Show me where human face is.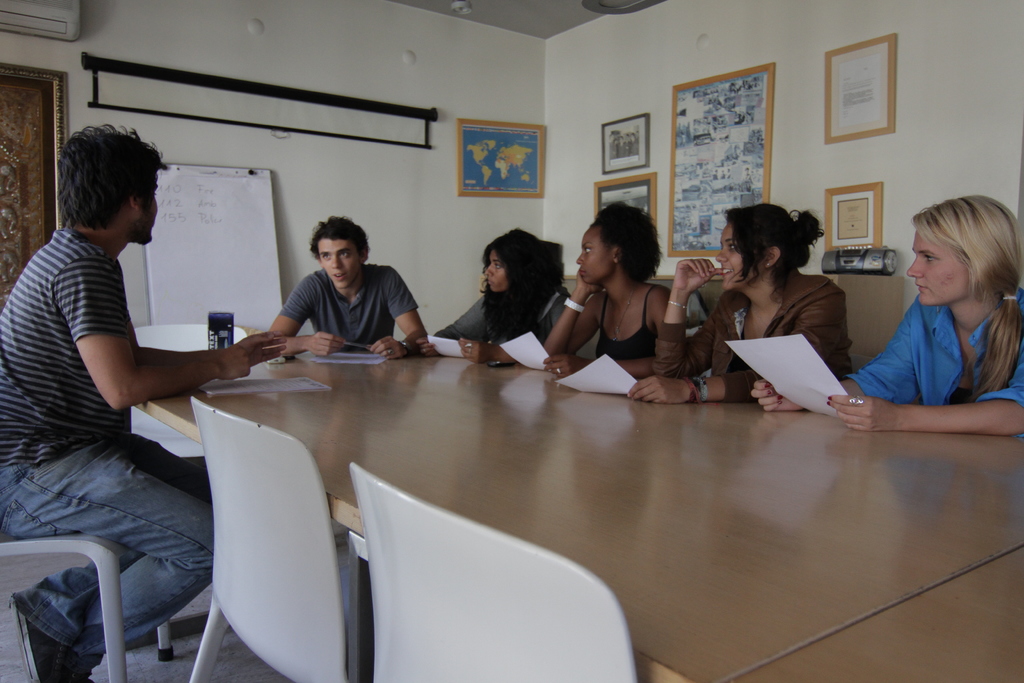
human face is at pyautogui.locateOnScreen(484, 251, 509, 293).
